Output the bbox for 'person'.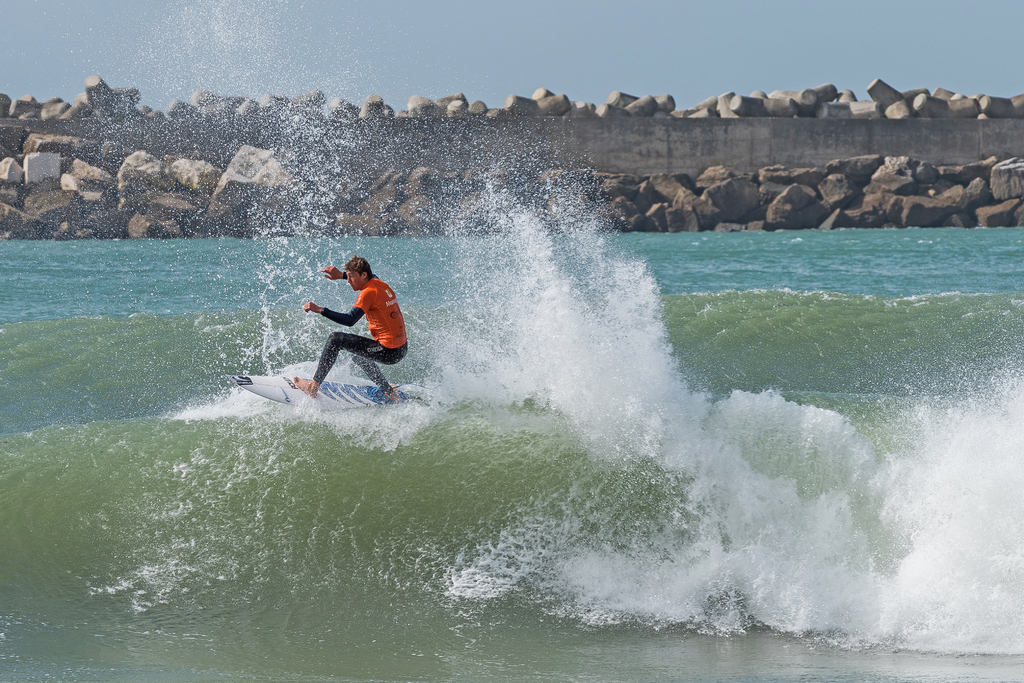
bbox=[293, 239, 404, 409].
